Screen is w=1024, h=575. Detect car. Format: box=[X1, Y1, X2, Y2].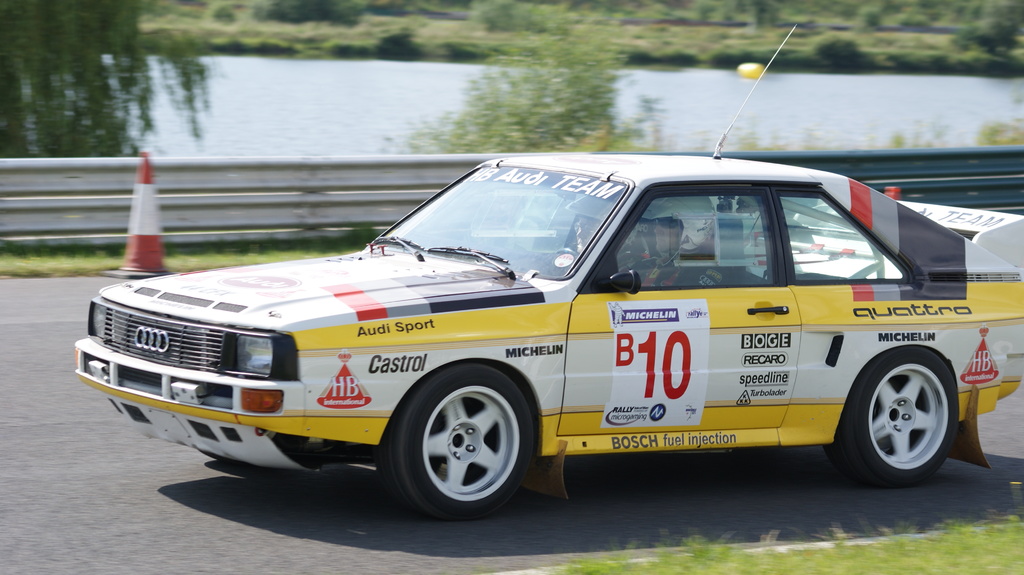
box=[78, 152, 1011, 512].
